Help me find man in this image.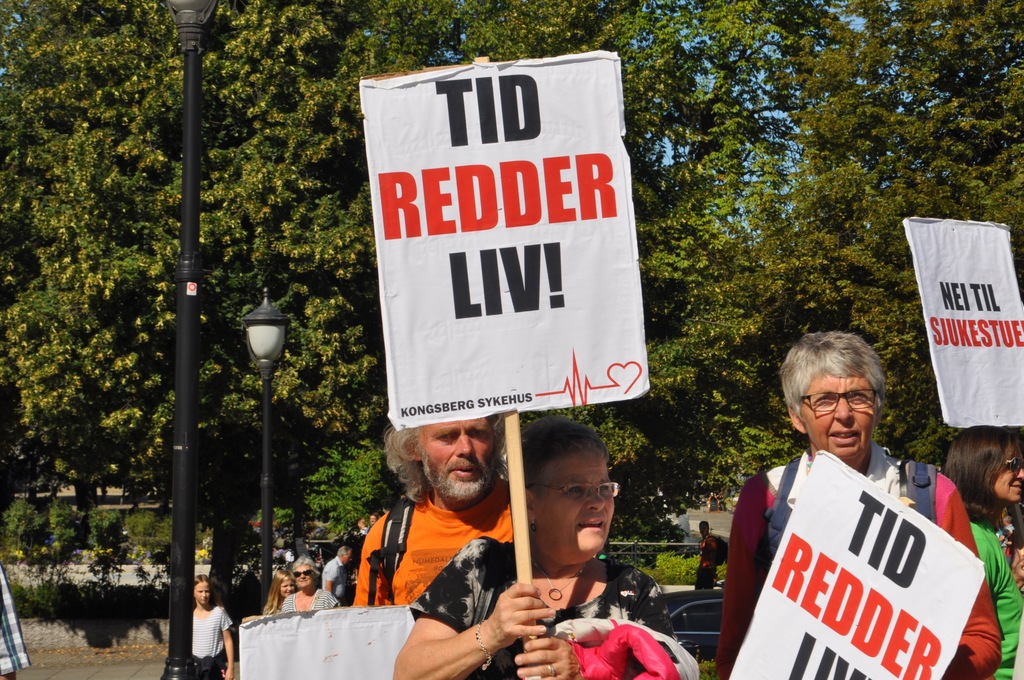
Found it: l=317, t=531, r=347, b=601.
